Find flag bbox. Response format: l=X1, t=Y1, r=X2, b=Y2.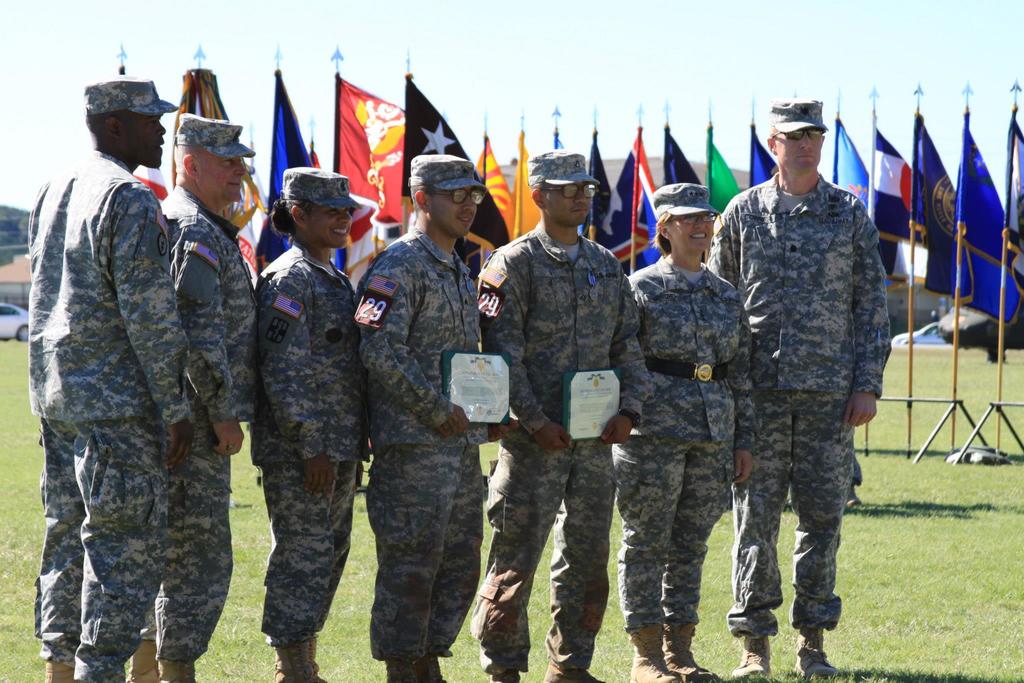
l=205, t=67, r=264, b=285.
